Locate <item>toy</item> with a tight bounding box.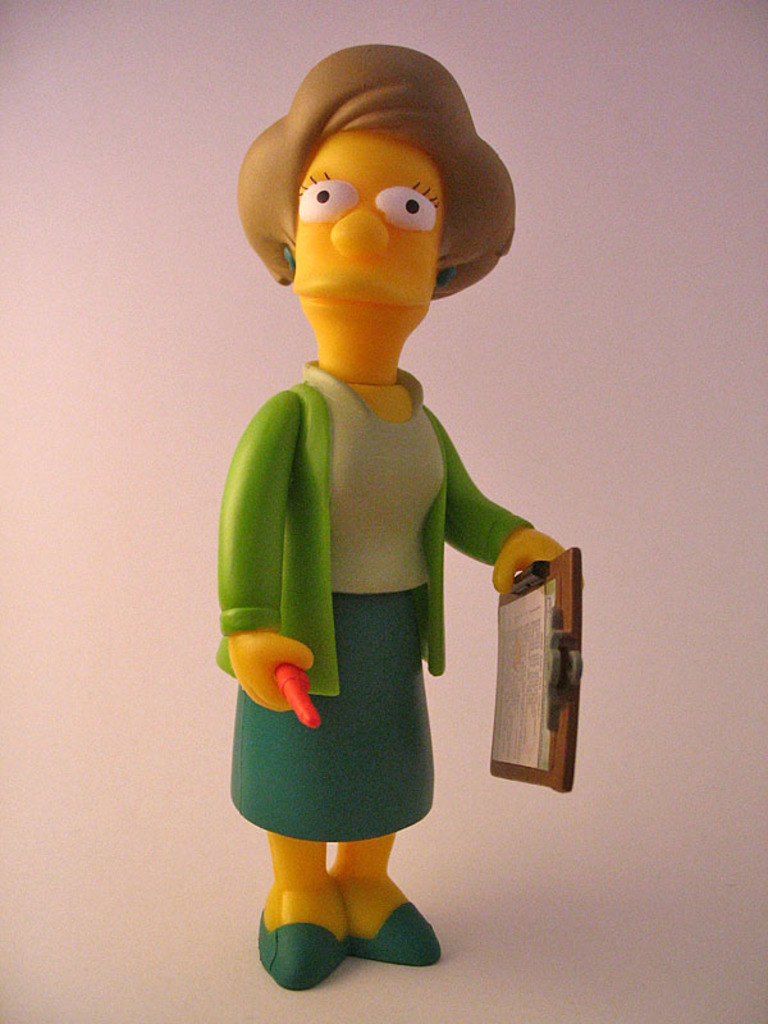
bbox=[214, 46, 572, 997].
